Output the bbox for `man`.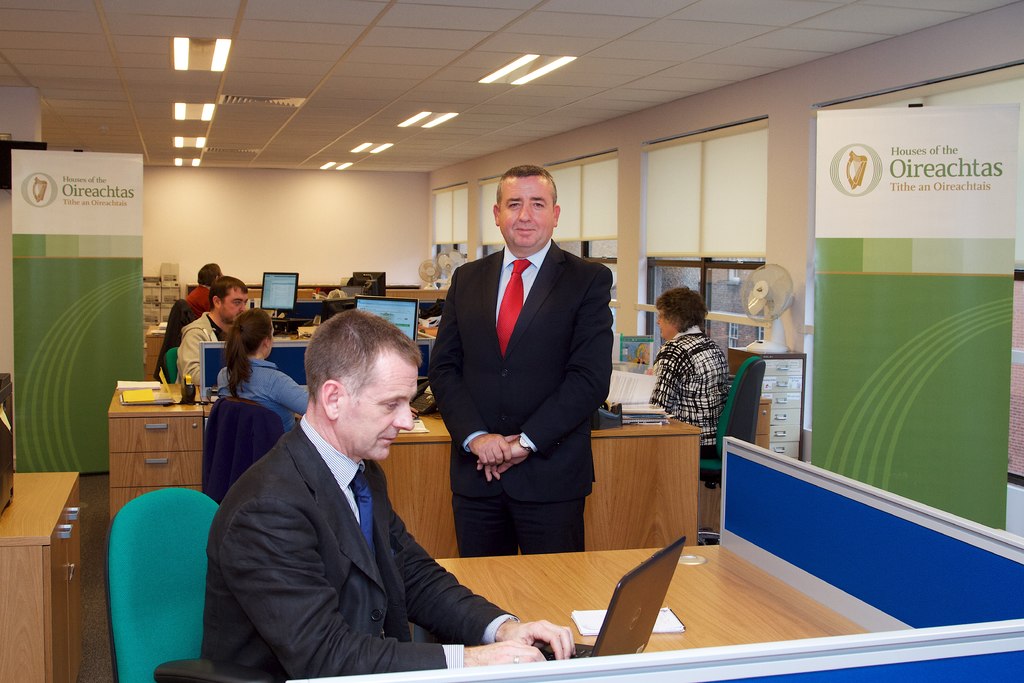
194, 257, 216, 299.
